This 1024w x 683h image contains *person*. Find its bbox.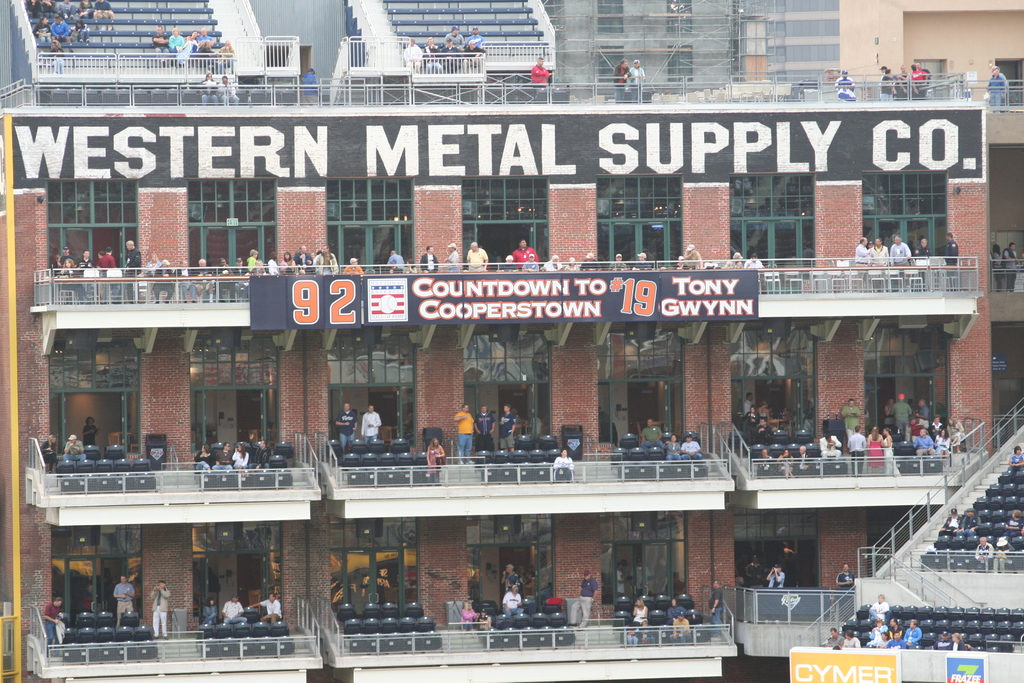
locate(361, 402, 377, 444).
